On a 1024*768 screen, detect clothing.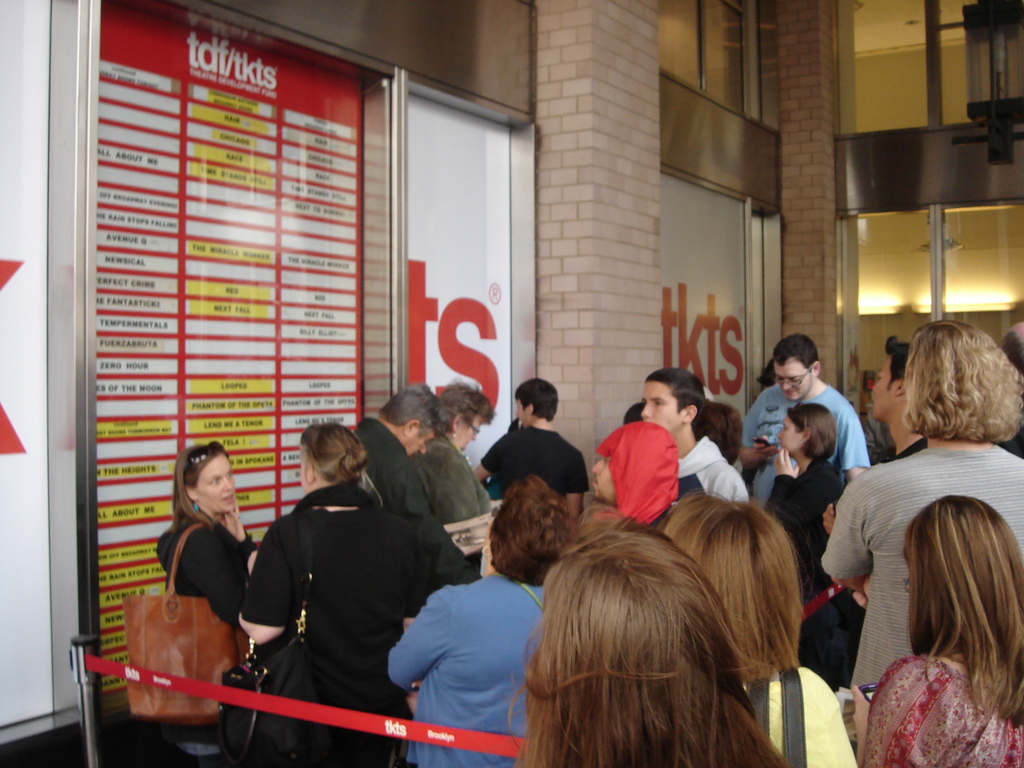
[737, 664, 858, 767].
